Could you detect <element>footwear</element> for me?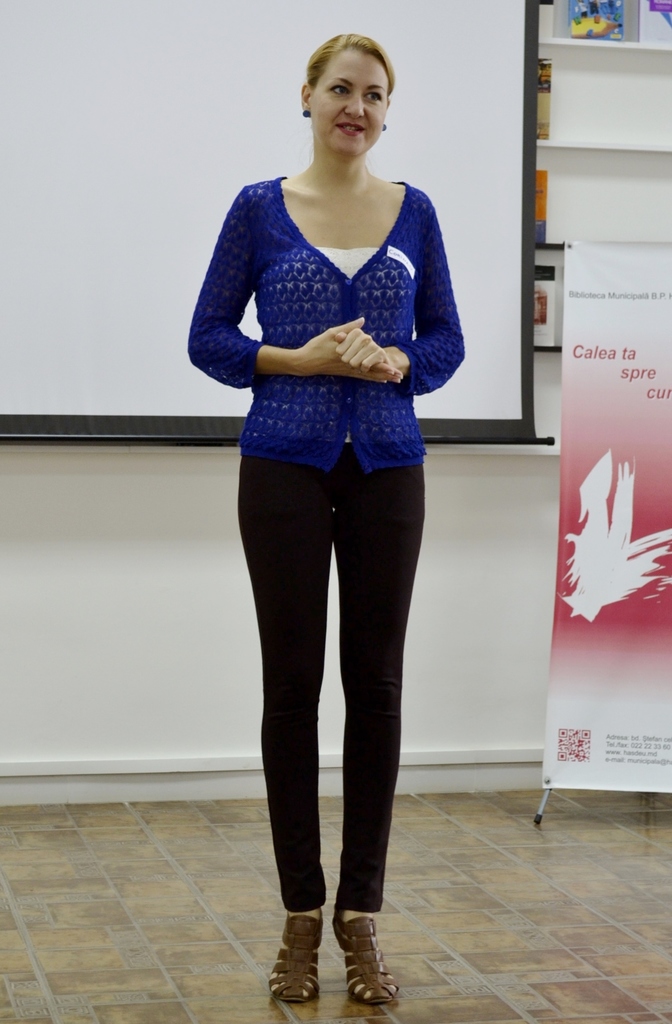
Detection result: x1=337 y1=895 x2=412 y2=1005.
